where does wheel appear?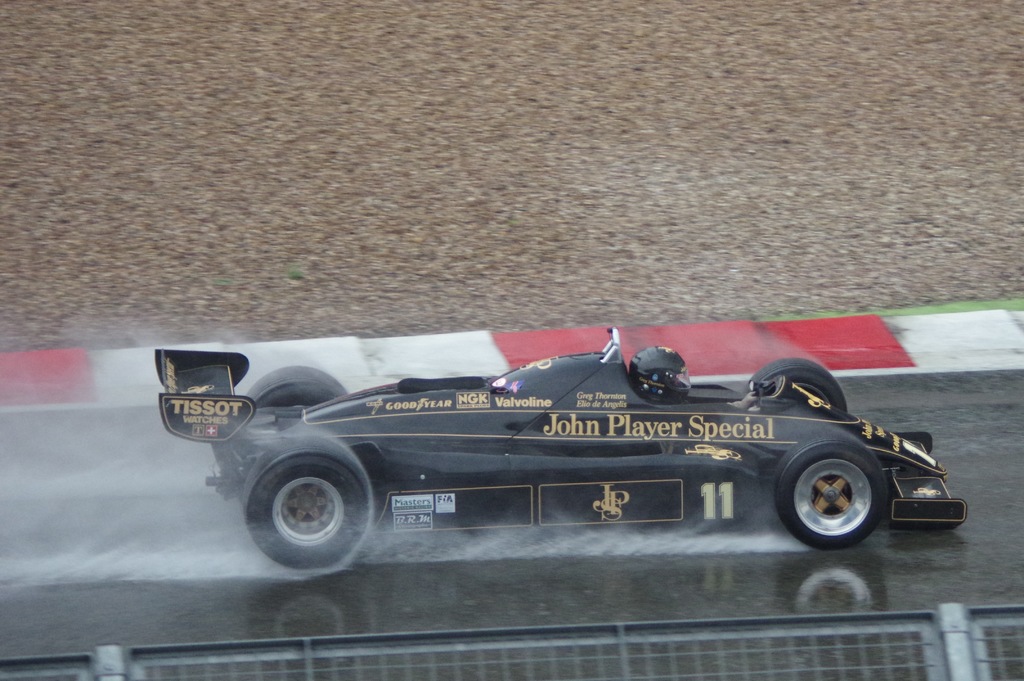
Appears at box=[772, 429, 887, 550].
